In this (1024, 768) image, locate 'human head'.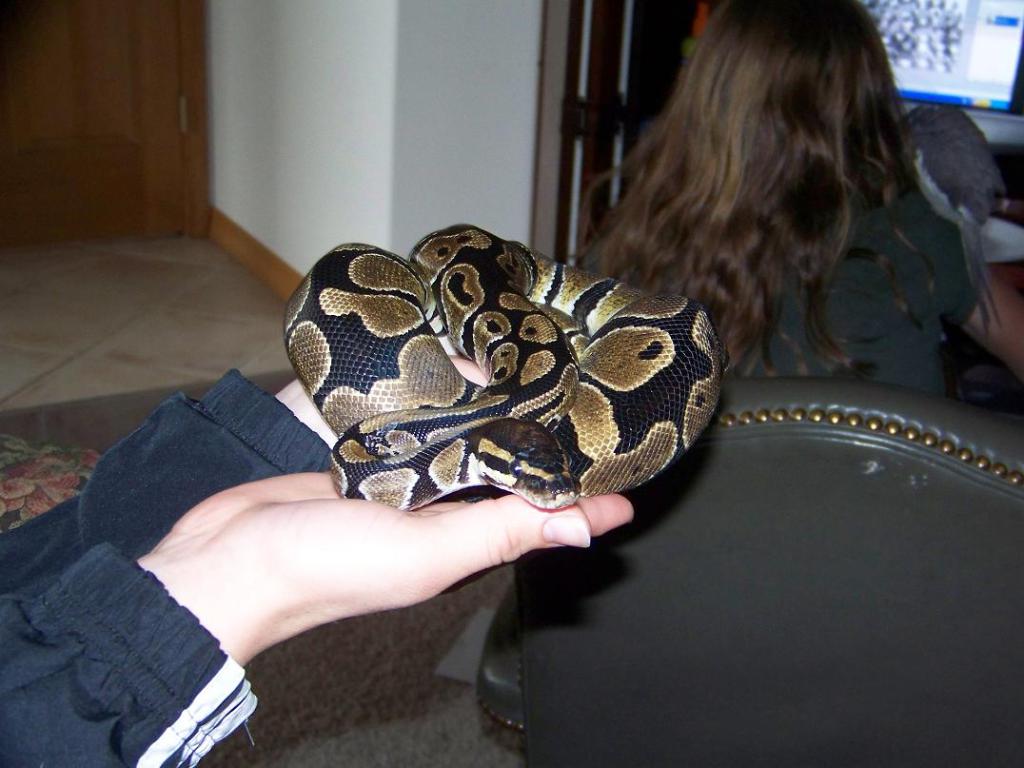
Bounding box: (598,25,932,336).
